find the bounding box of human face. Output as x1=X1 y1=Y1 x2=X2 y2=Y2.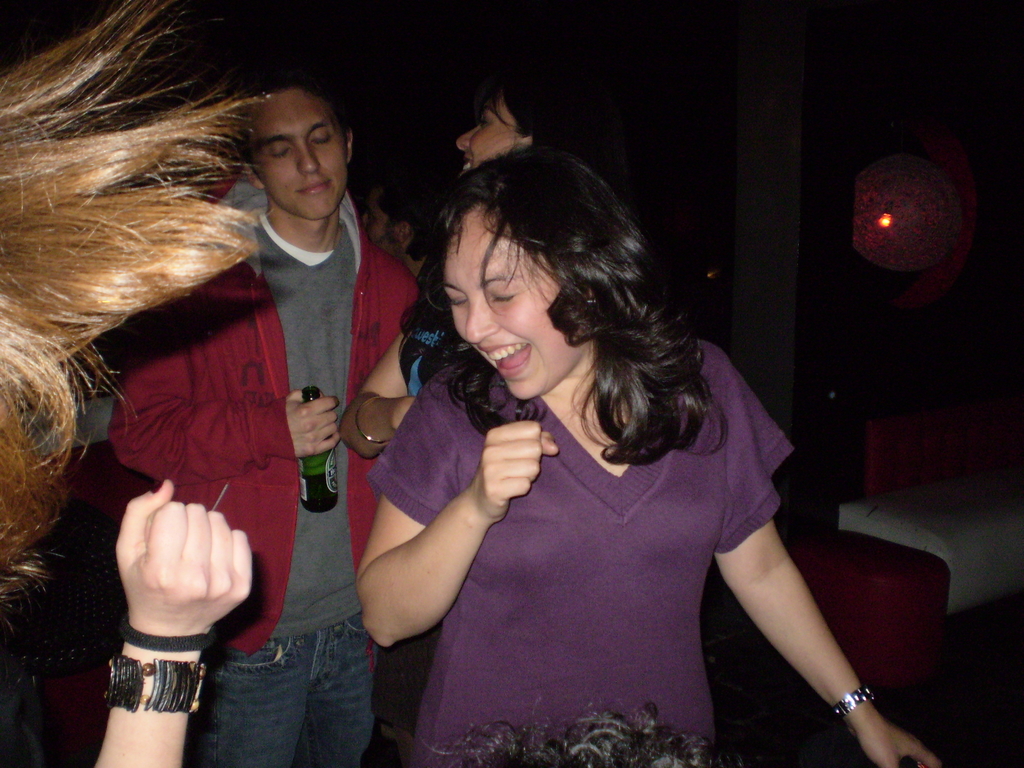
x1=443 y1=207 x2=572 y2=392.
